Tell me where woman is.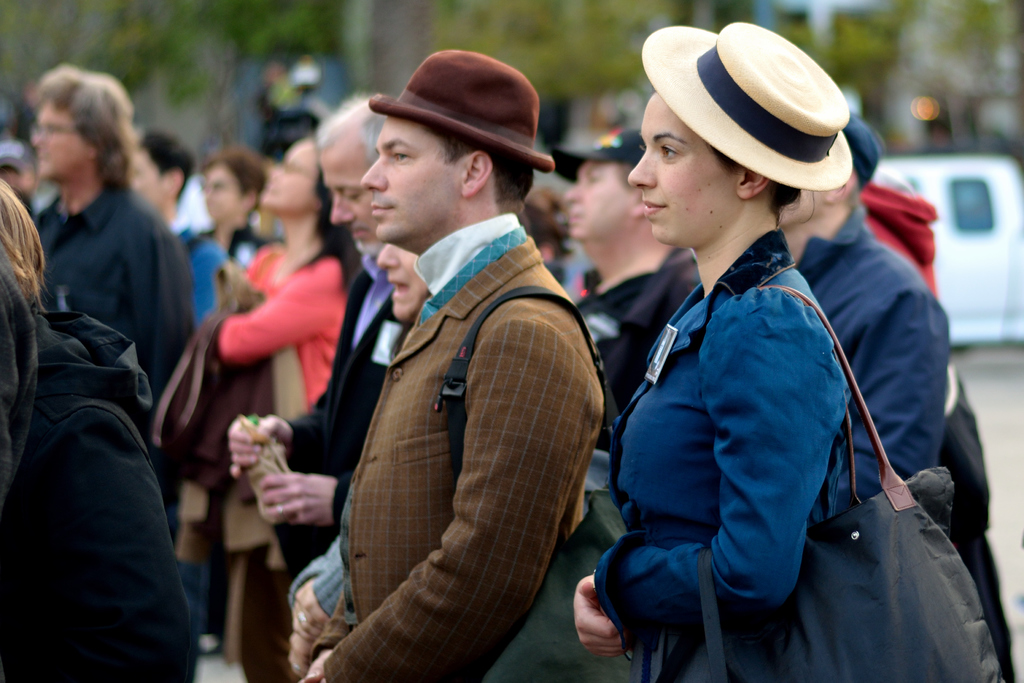
woman is at left=572, top=21, right=854, bottom=682.
